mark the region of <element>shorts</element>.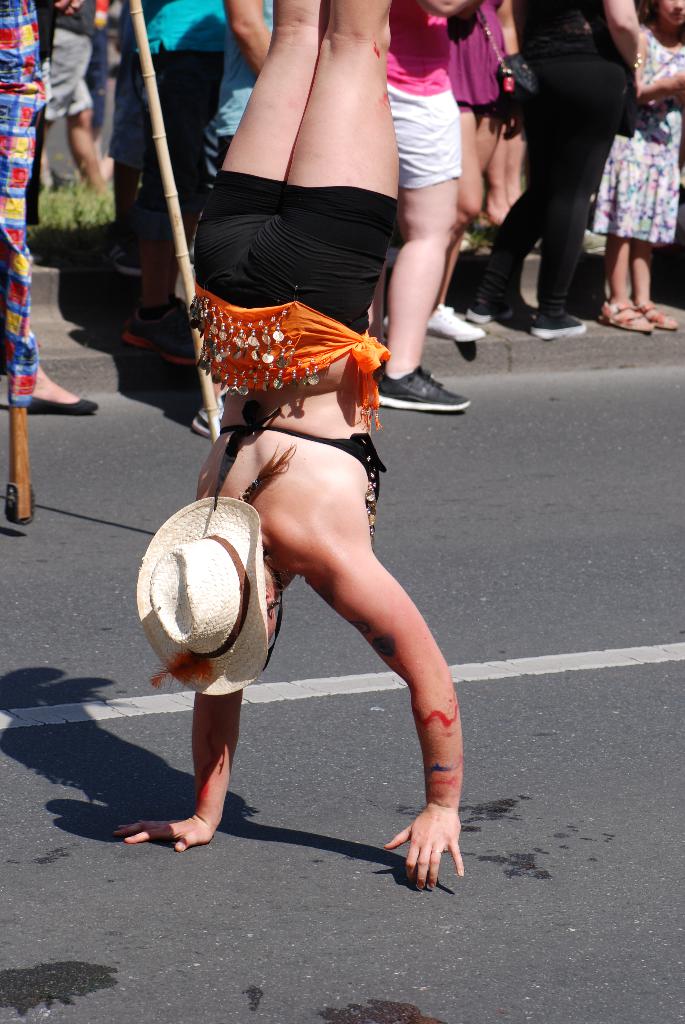
Region: 106,58,151,173.
